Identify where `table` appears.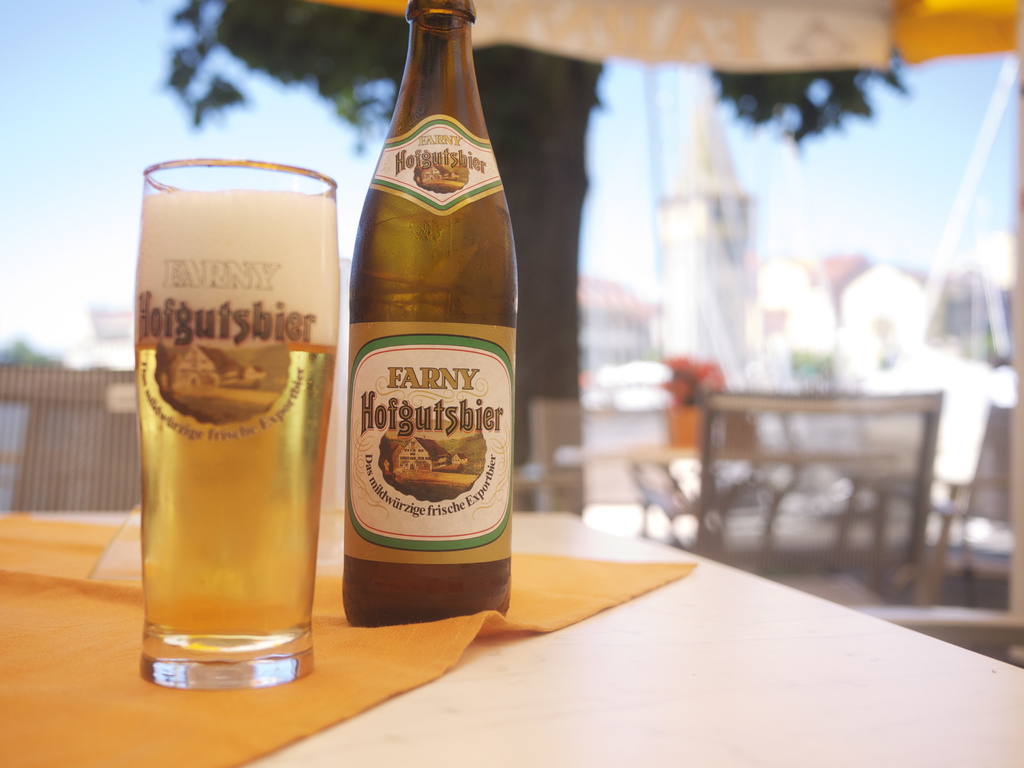
Appears at [x1=0, y1=511, x2=1023, y2=767].
